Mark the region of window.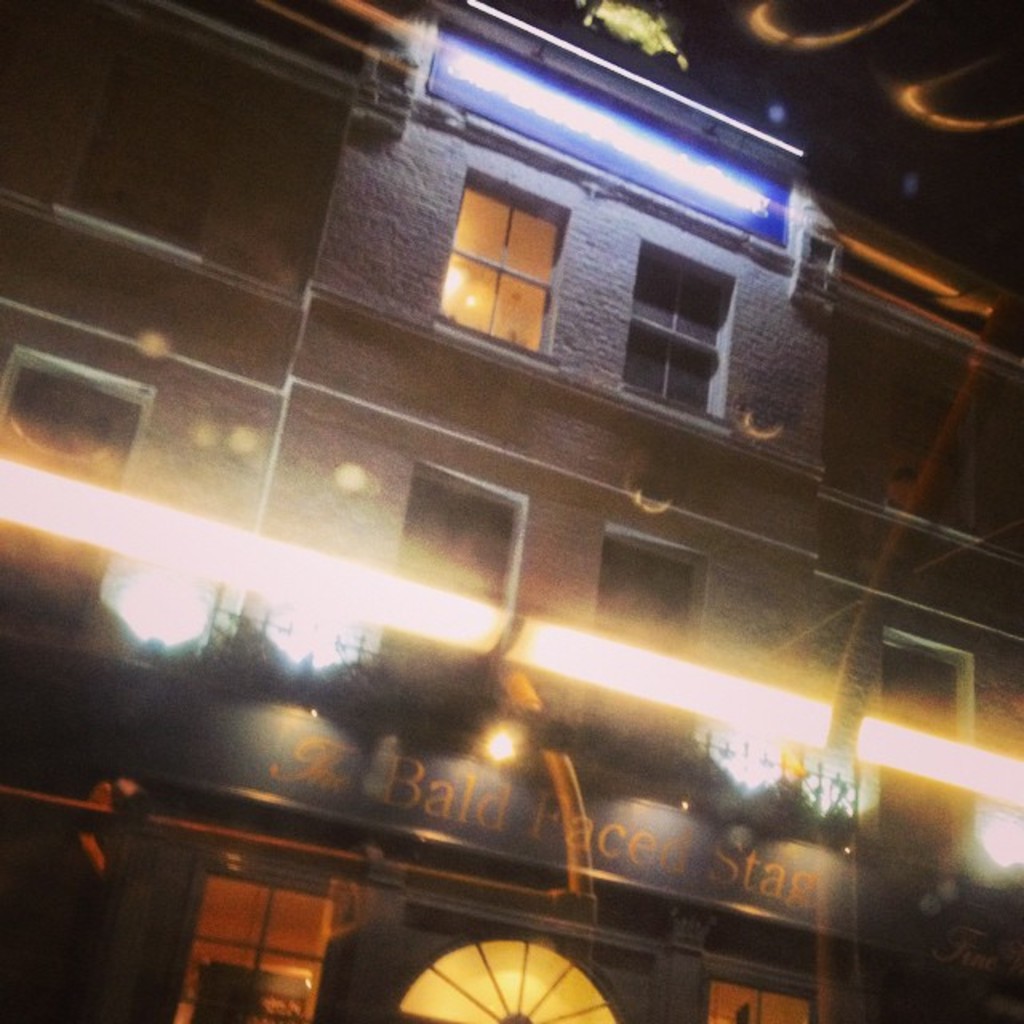
Region: bbox(589, 523, 707, 749).
